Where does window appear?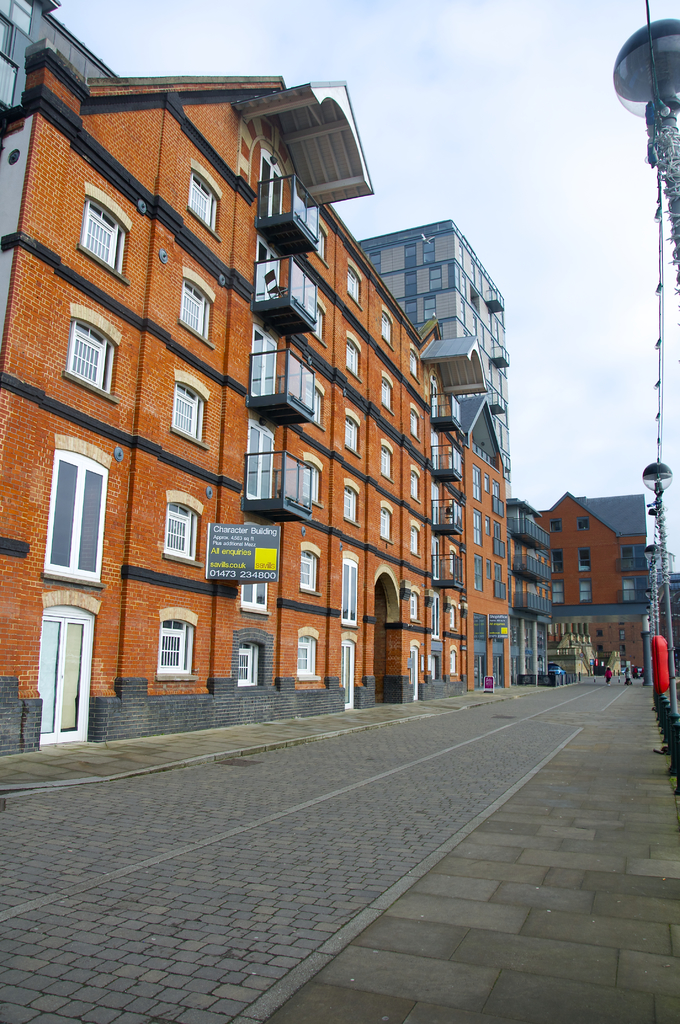
Appears at <bbox>216, 620, 265, 689</bbox>.
